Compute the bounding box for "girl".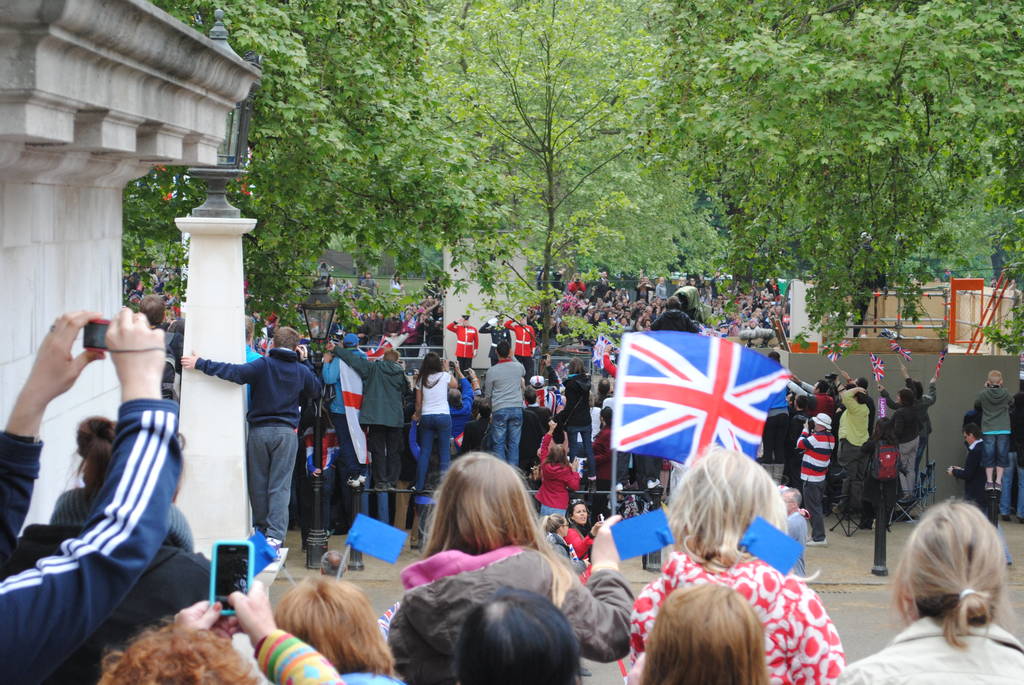
left=539, top=512, right=593, bottom=578.
